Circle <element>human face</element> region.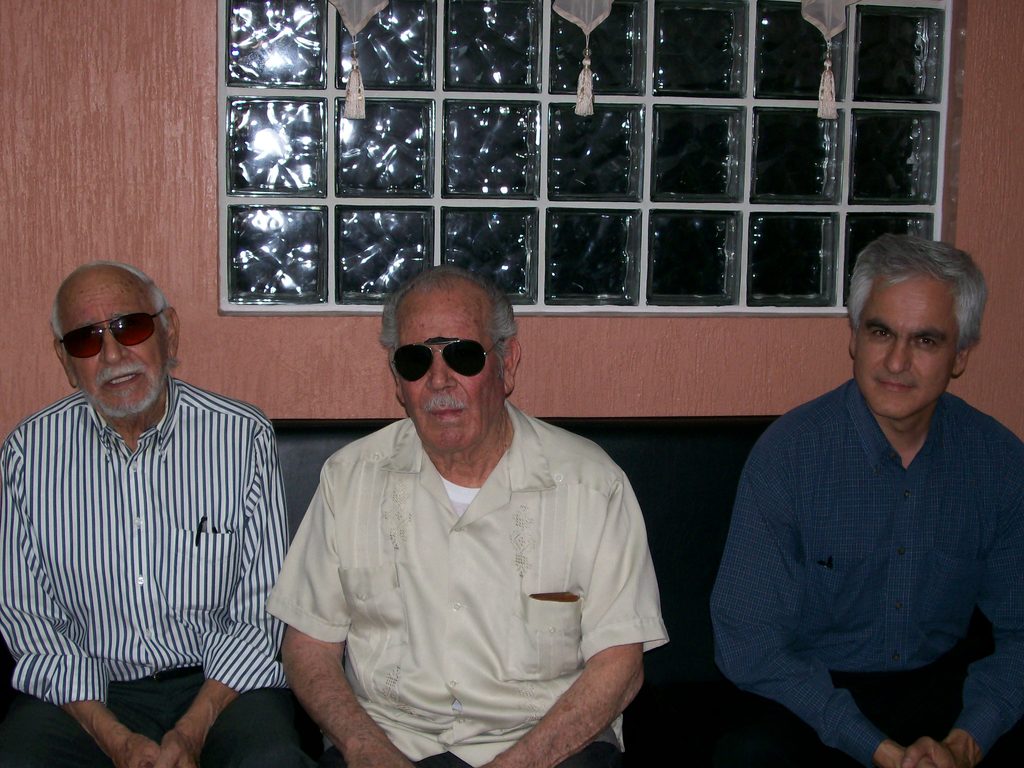
Region: (396,298,504,449).
